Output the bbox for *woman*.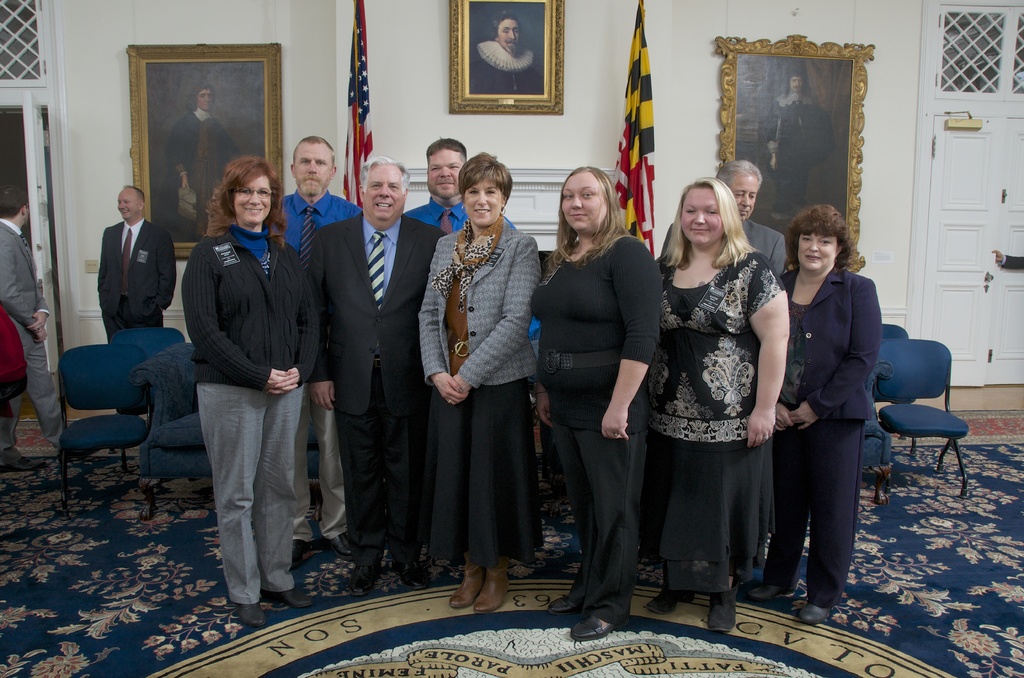
{"left": 753, "top": 207, "right": 886, "bottom": 633}.
